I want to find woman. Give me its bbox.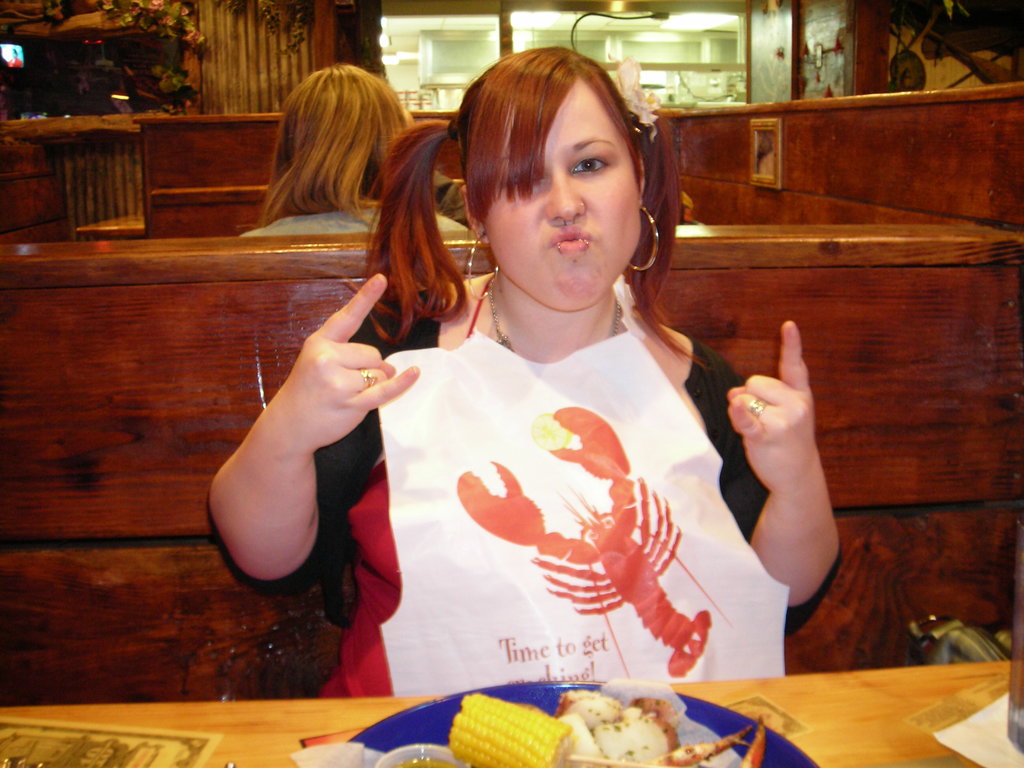
crop(232, 62, 468, 238).
